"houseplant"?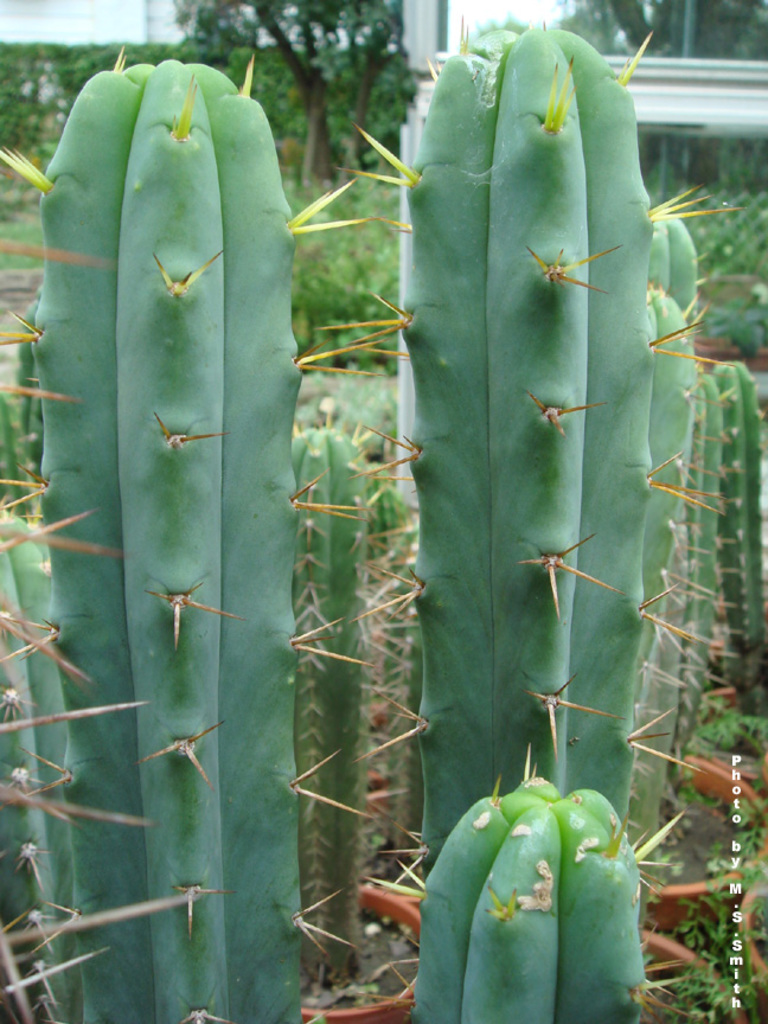
[348, 0, 741, 1023]
